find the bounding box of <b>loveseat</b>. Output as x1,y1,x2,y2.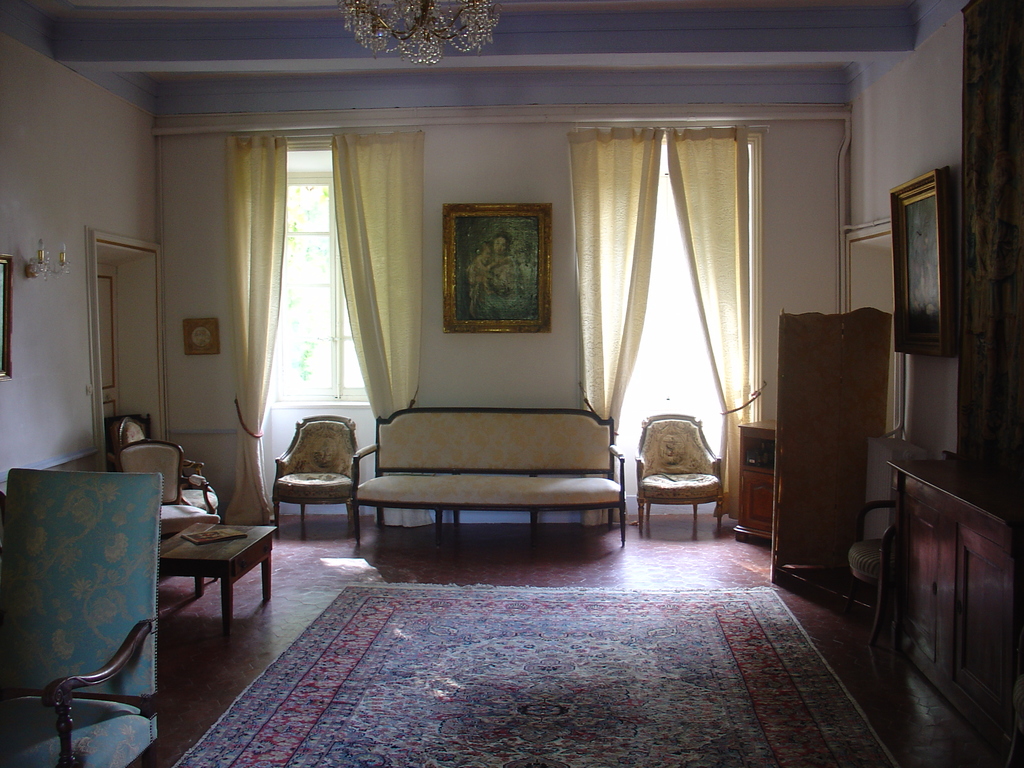
351,399,626,545.
